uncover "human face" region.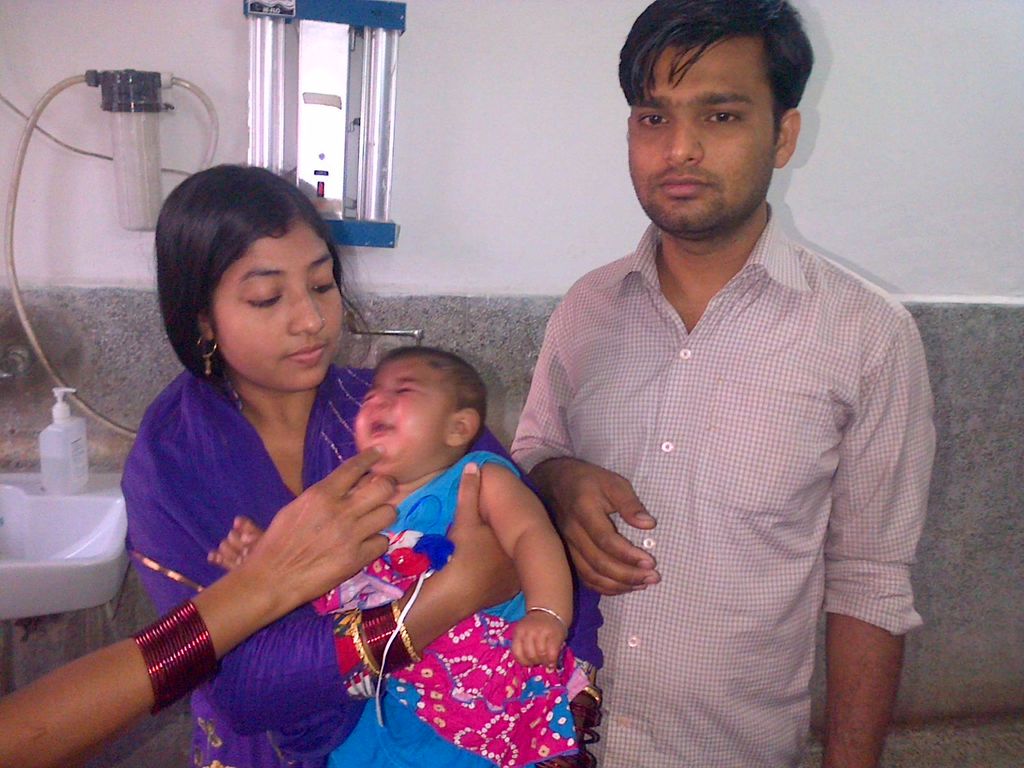
Uncovered: (x1=211, y1=216, x2=345, y2=389).
